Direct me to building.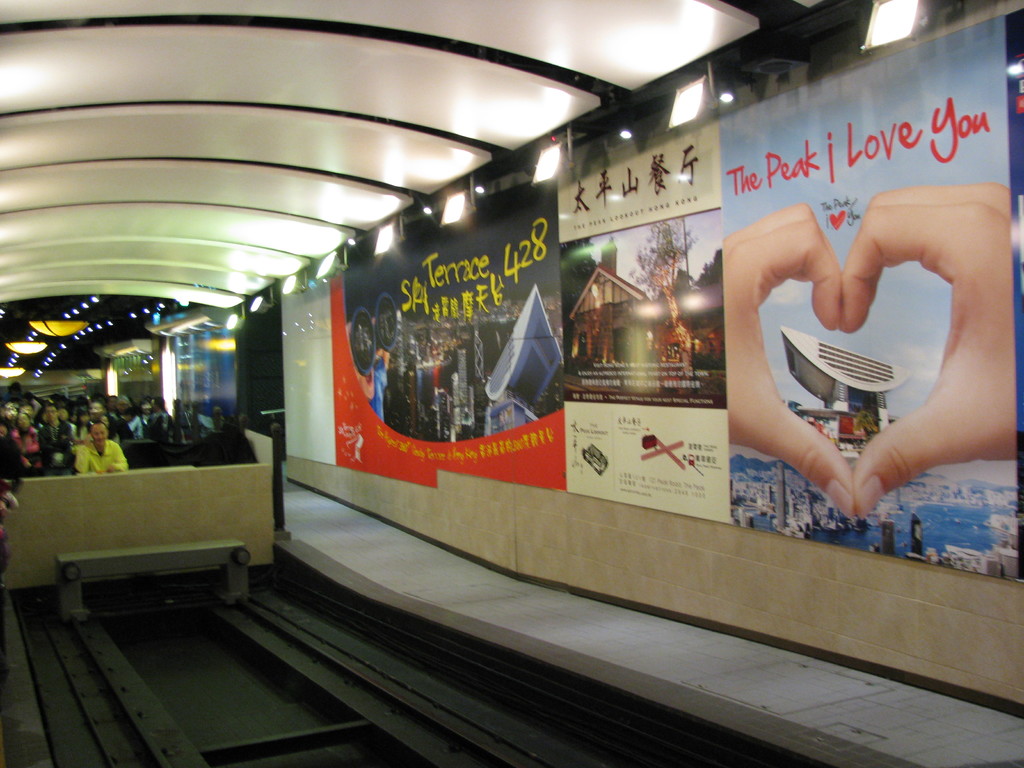
Direction: x1=0 y1=0 x2=1023 y2=767.
